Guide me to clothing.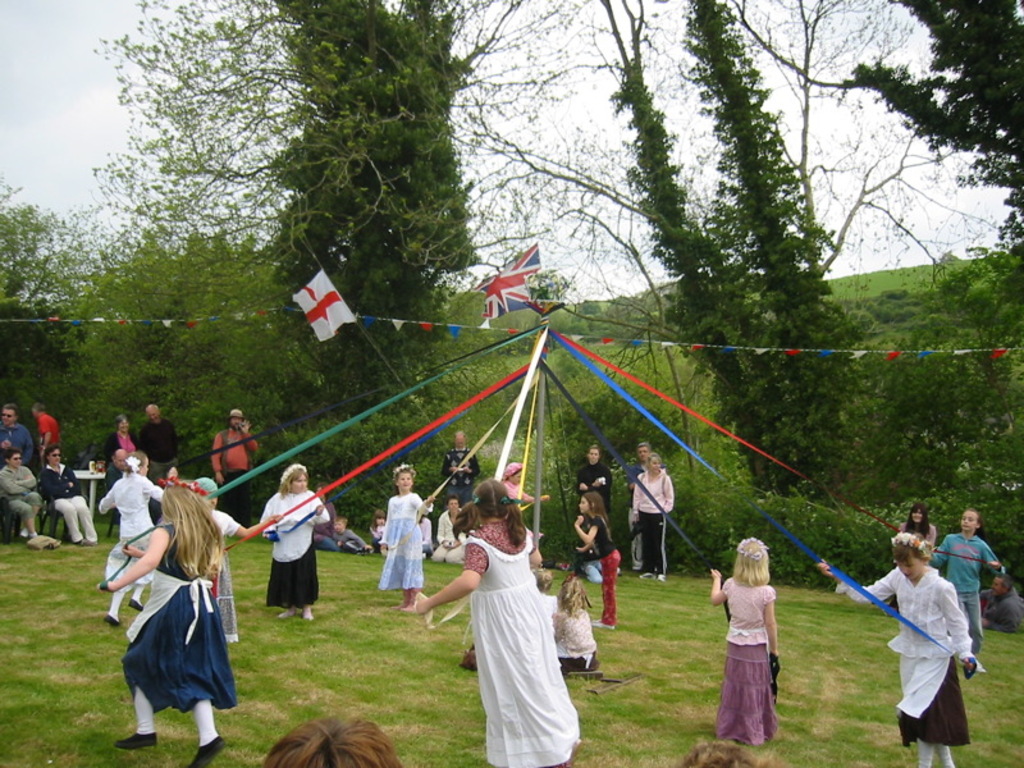
Guidance: detection(575, 457, 613, 516).
